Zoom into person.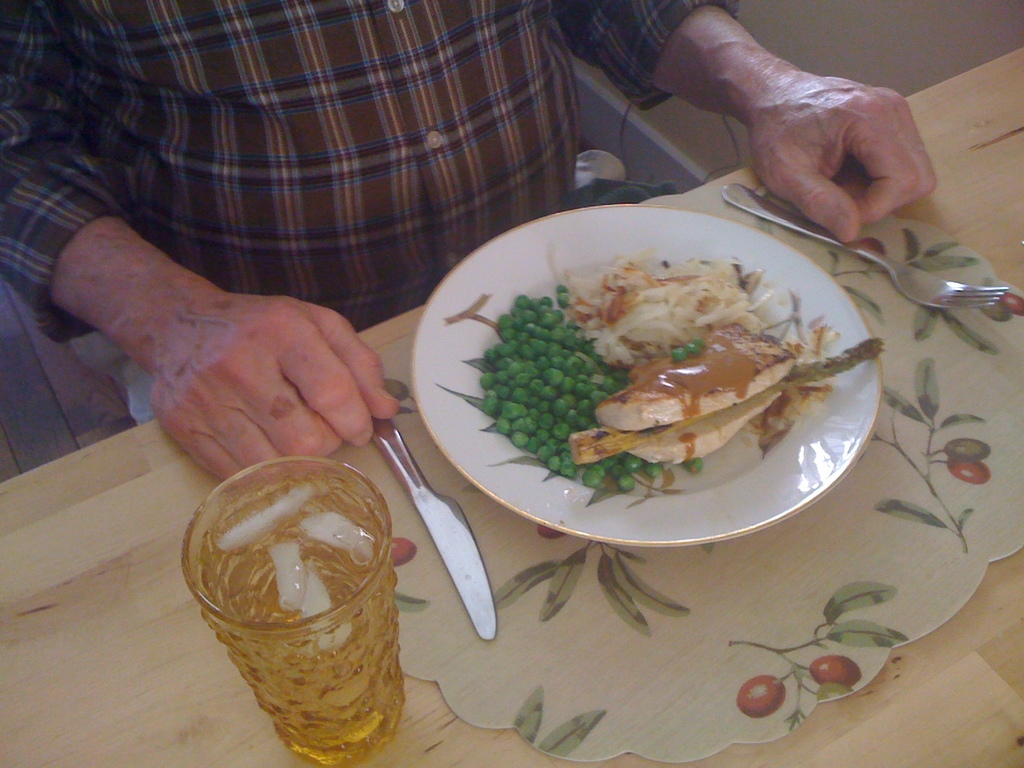
Zoom target: BBox(0, 0, 933, 481).
